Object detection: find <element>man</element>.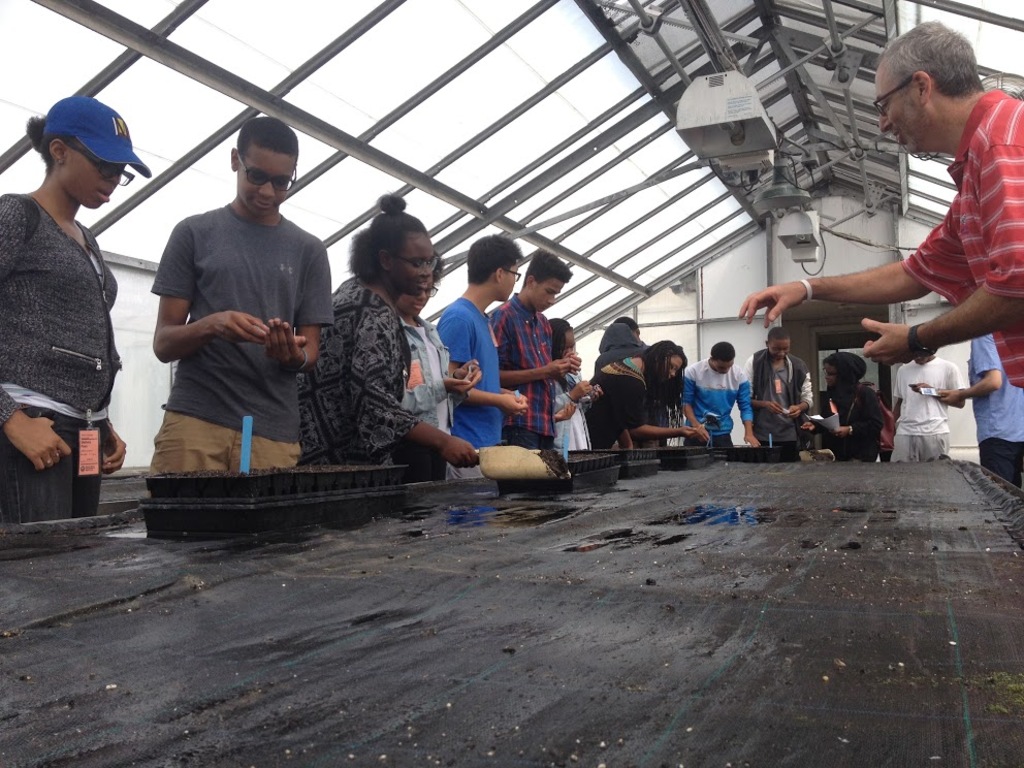
bbox(433, 232, 533, 475).
